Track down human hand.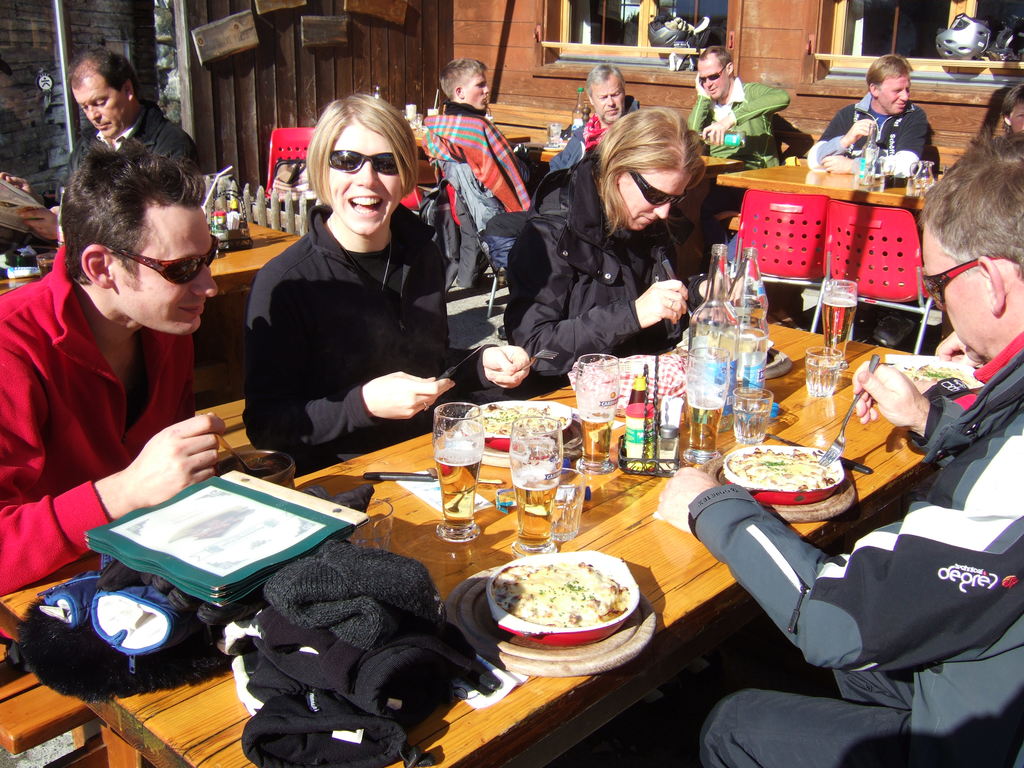
Tracked to BBox(698, 275, 744, 305).
